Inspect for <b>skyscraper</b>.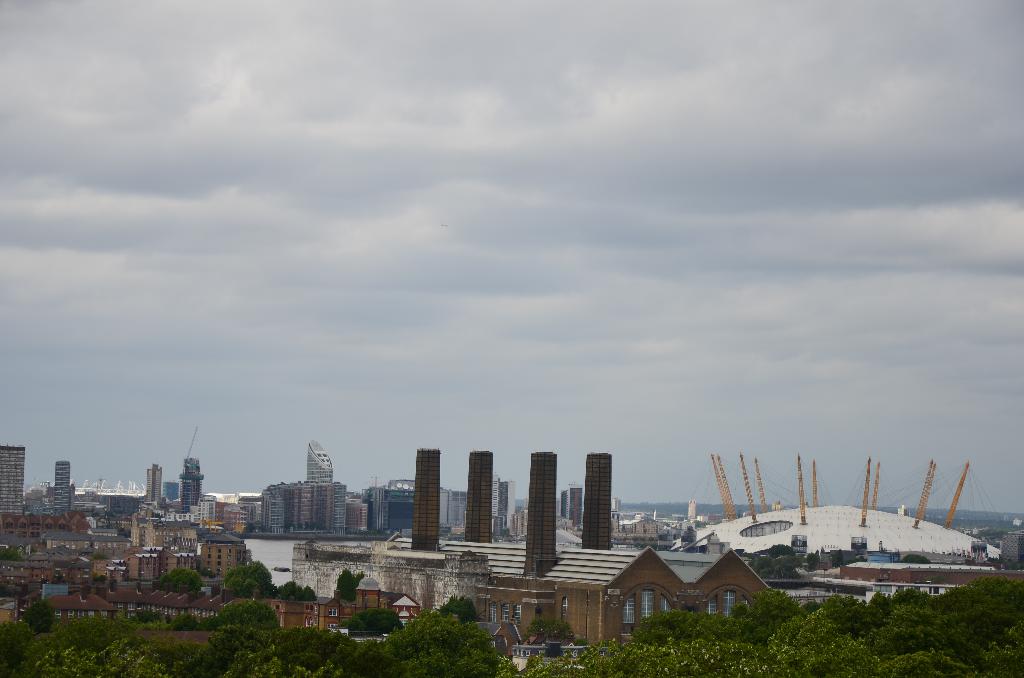
Inspection: l=351, t=492, r=377, b=541.
